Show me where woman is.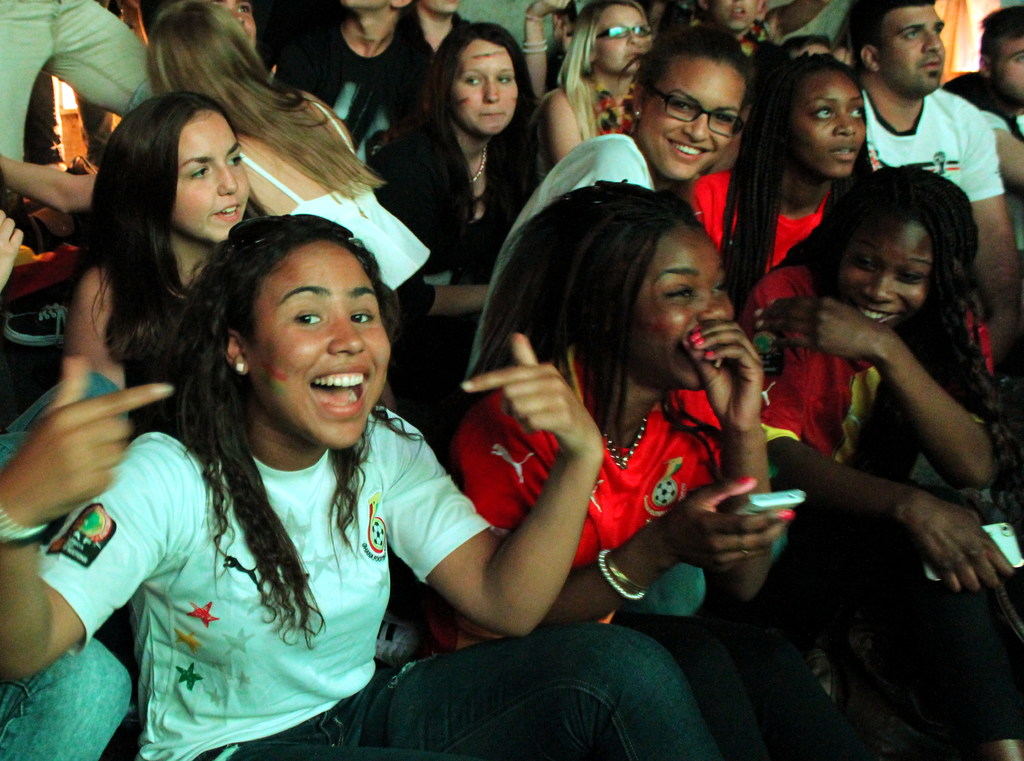
woman is at 467:17:758:380.
